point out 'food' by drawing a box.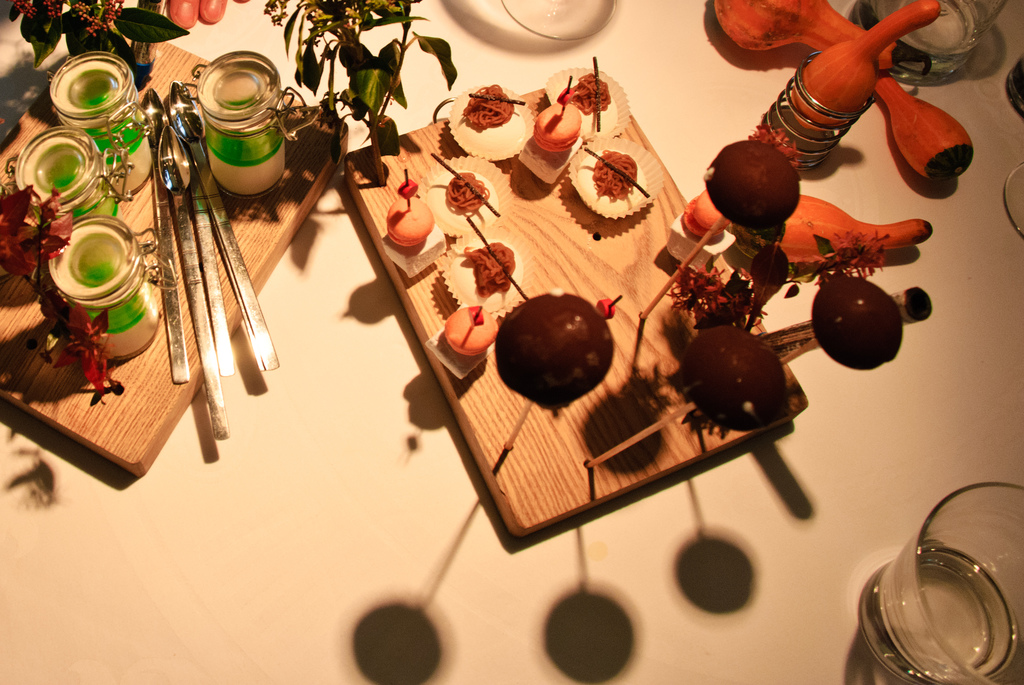
select_region(430, 169, 496, 242).
